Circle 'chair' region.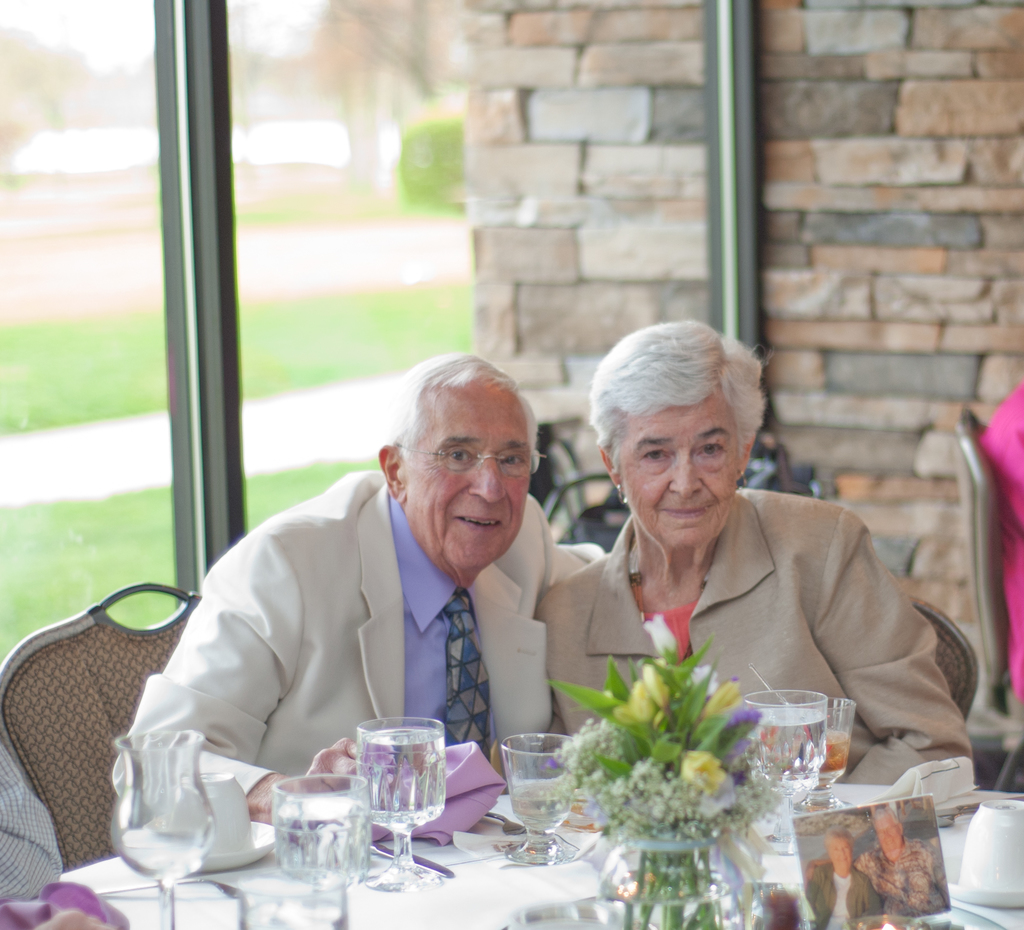
Region: rect(0, 580, 203, 870).
